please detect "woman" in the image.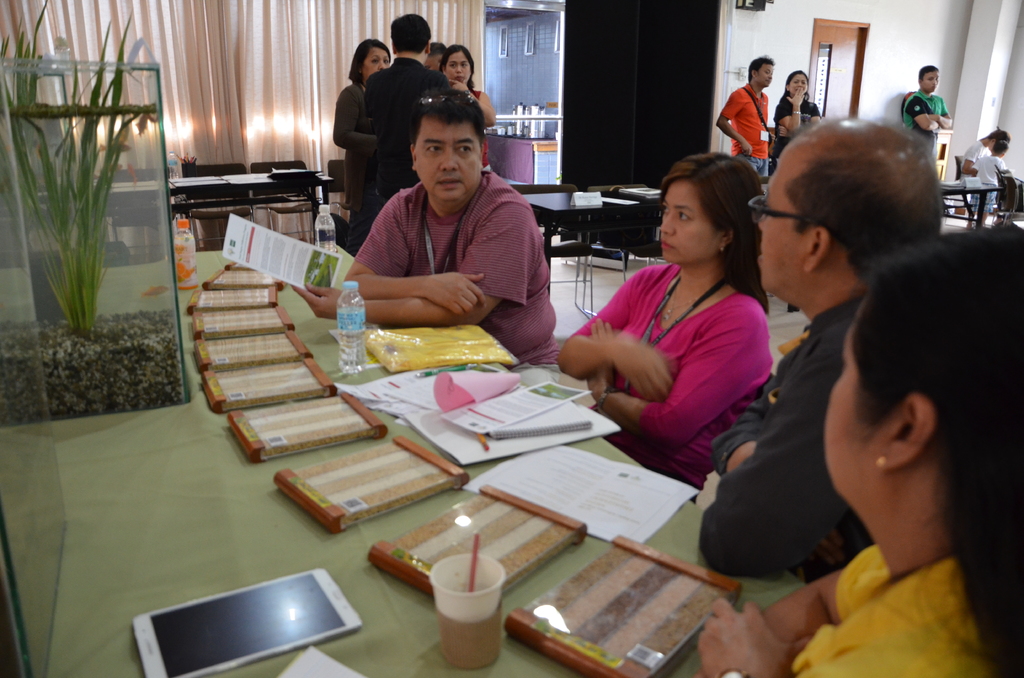
771:68:824:165.
